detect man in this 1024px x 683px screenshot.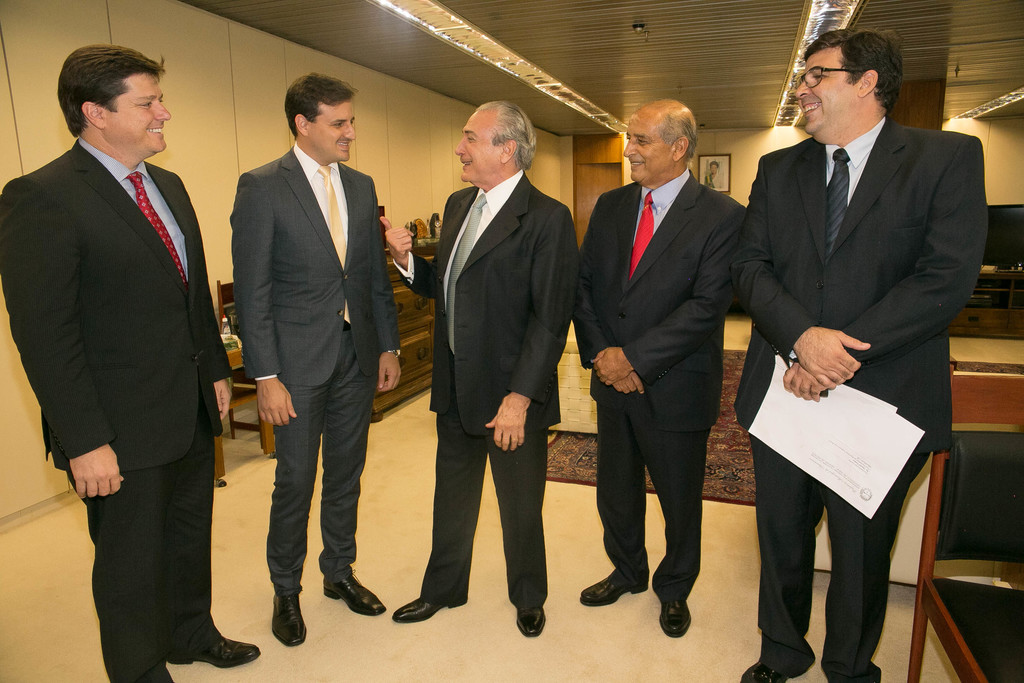
Detection: 572:93:742:639.
